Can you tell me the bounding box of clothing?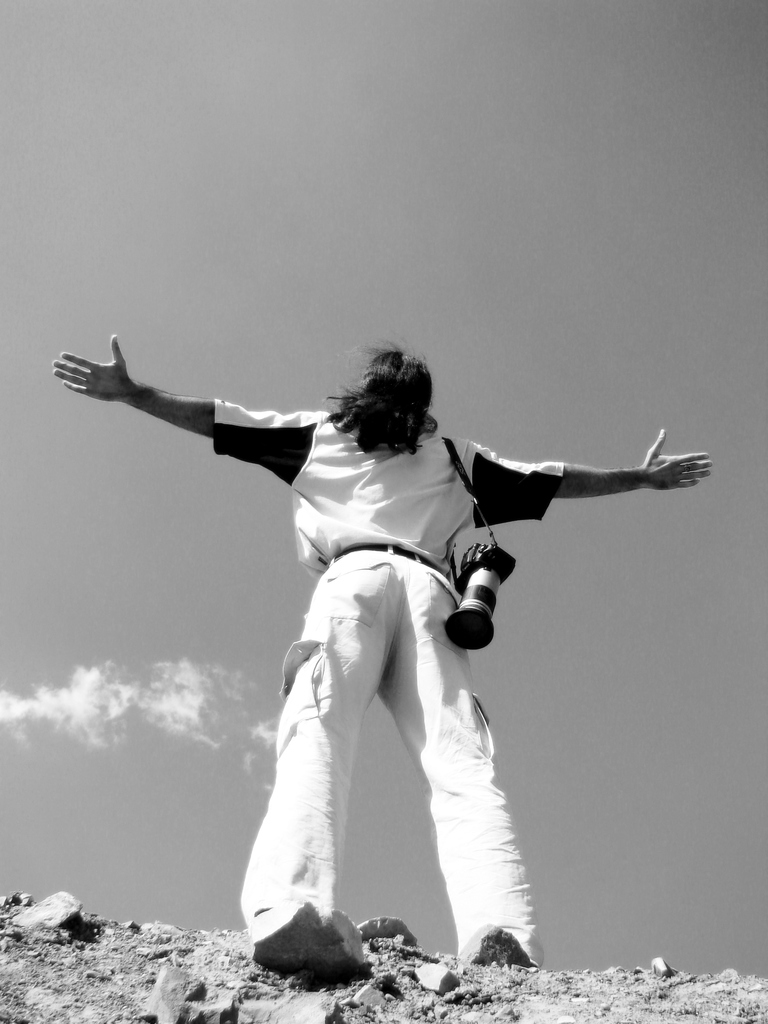
{"x1": 214, "y1": 382, "x2": 597, "y2": 931}.
